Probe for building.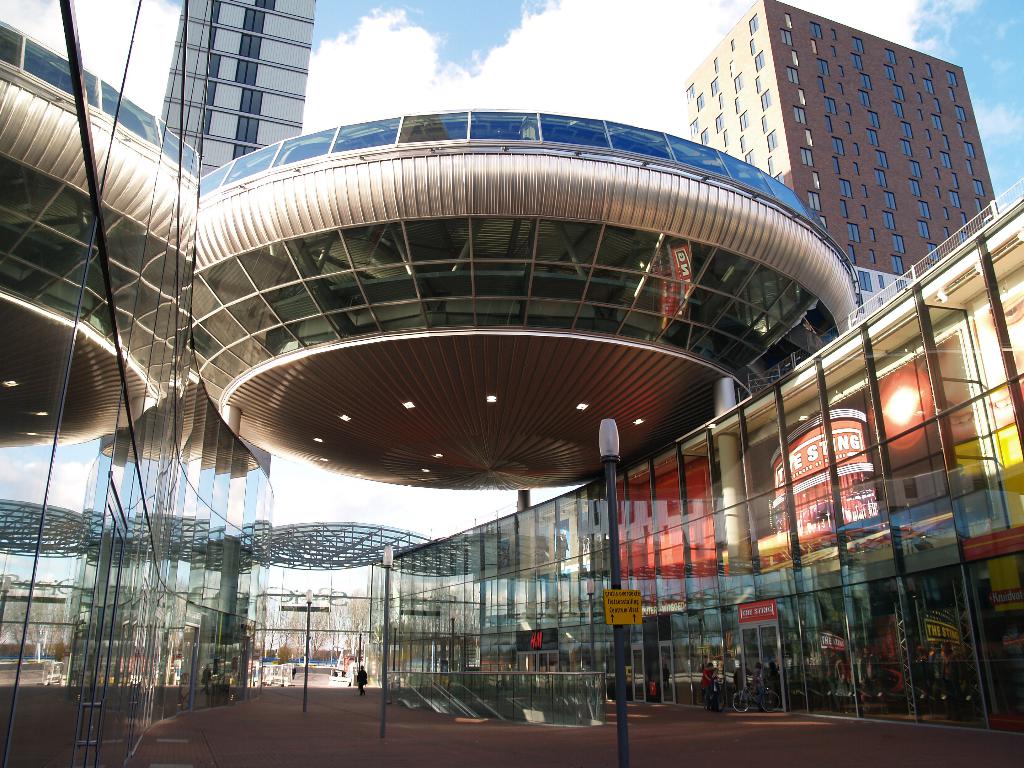
Probe result: bbox=[0, 0, 1023, 767].
